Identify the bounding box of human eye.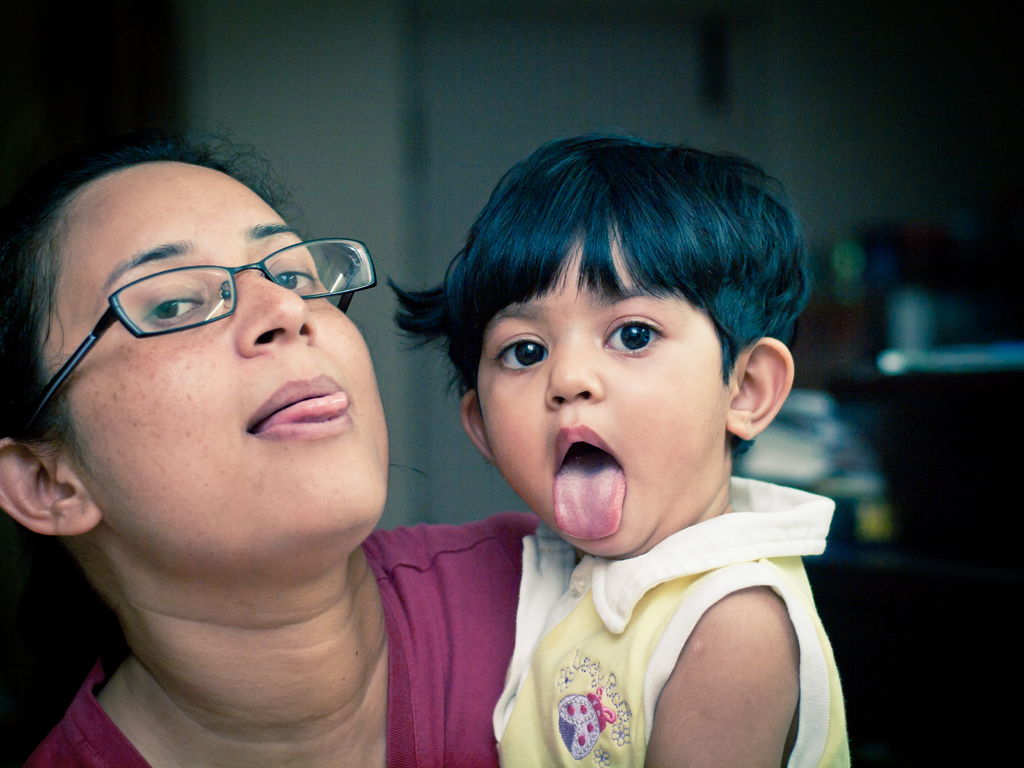
605, 316, 665, 356.
